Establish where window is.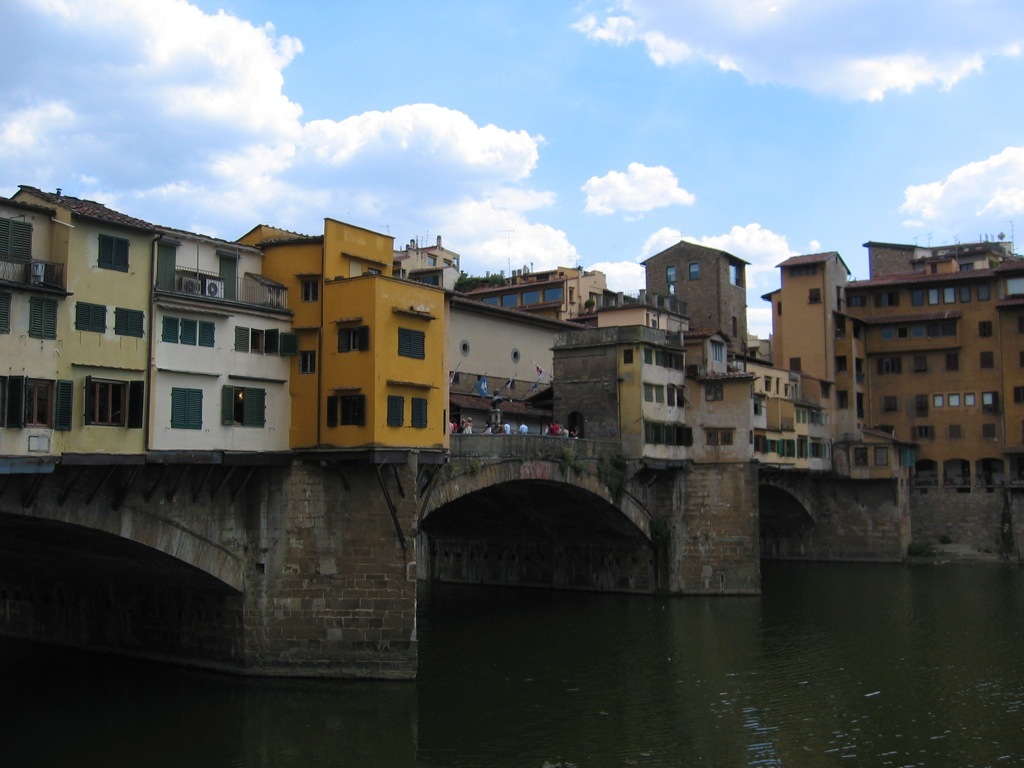
Established at l=709, t=343, r=722, b=362.
